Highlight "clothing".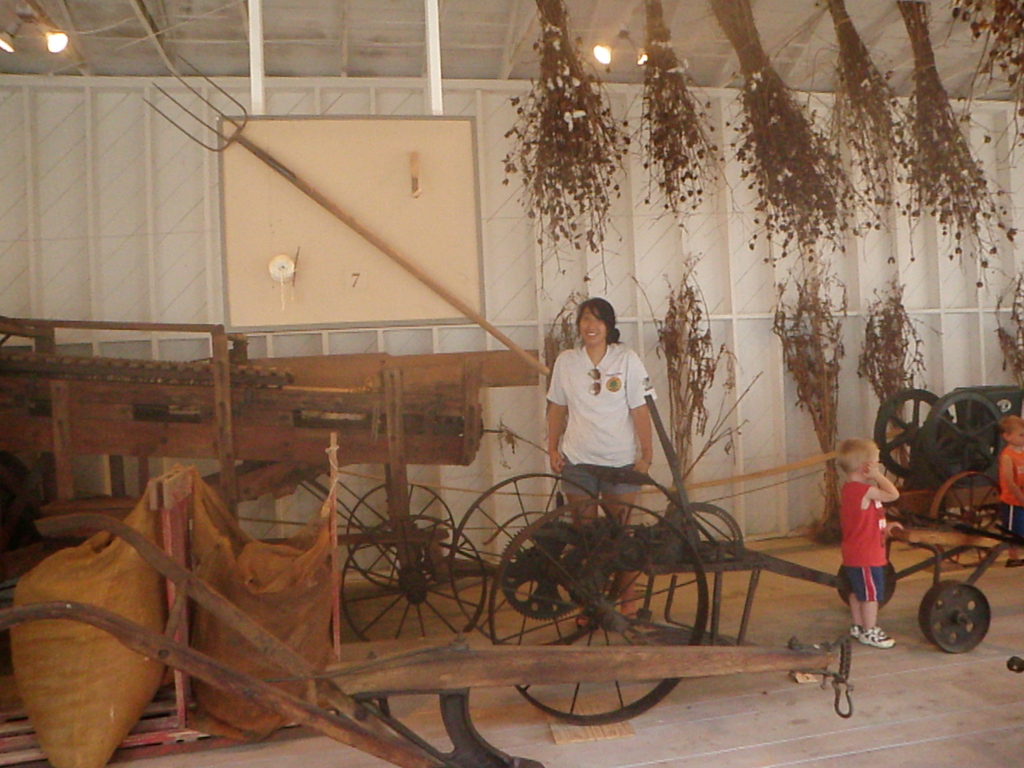
Highlighted region: box=[839, 474, 888, 604].
